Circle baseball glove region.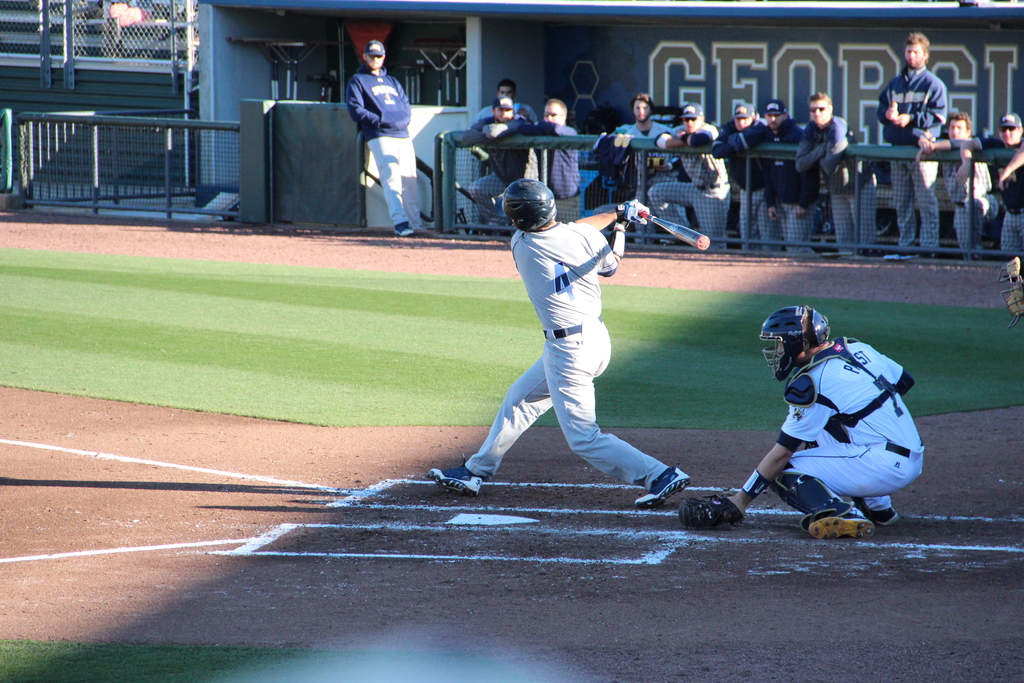
Region: bbox(676, 493, 744, 534).
